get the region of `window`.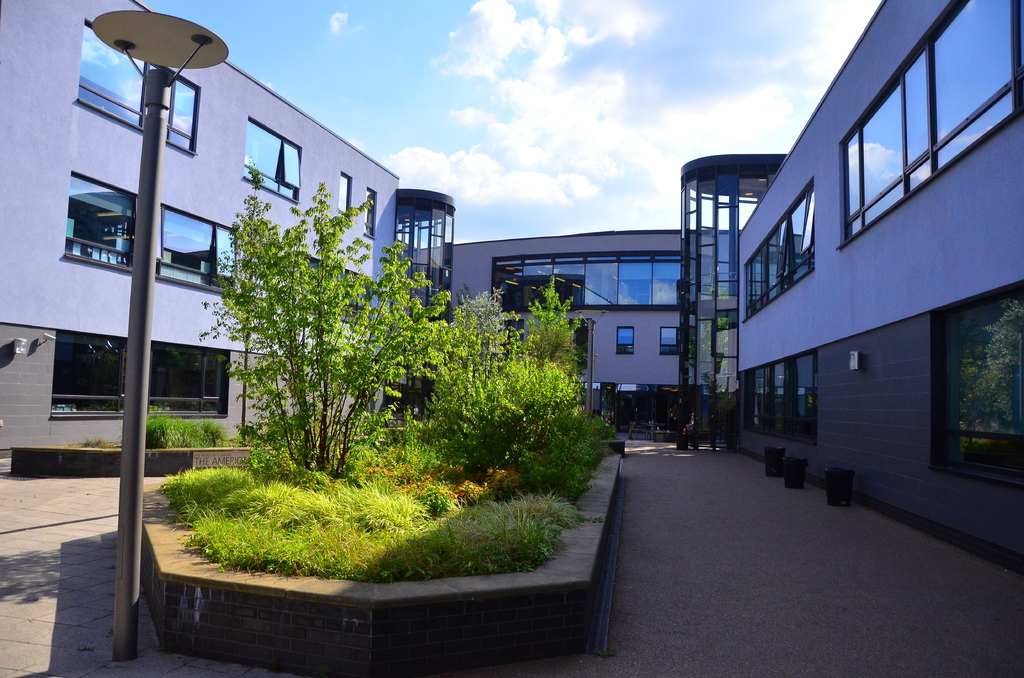
region(335, 174, 355, 225).
